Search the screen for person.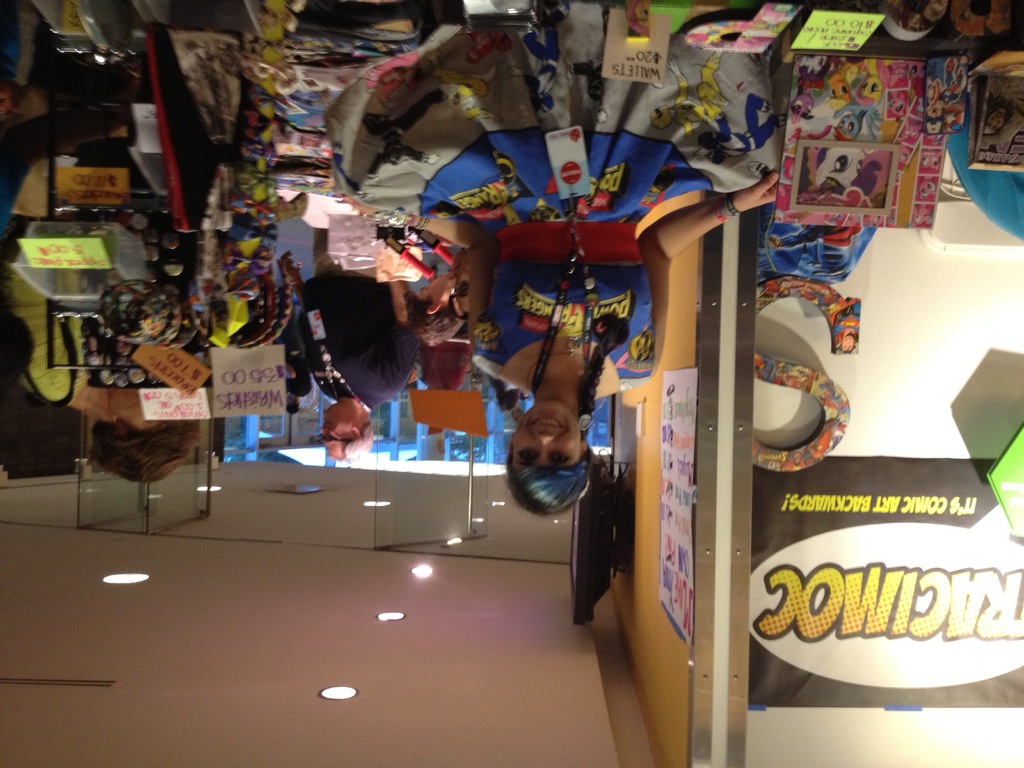
Found at bbox(0, 103, 200, 481).
